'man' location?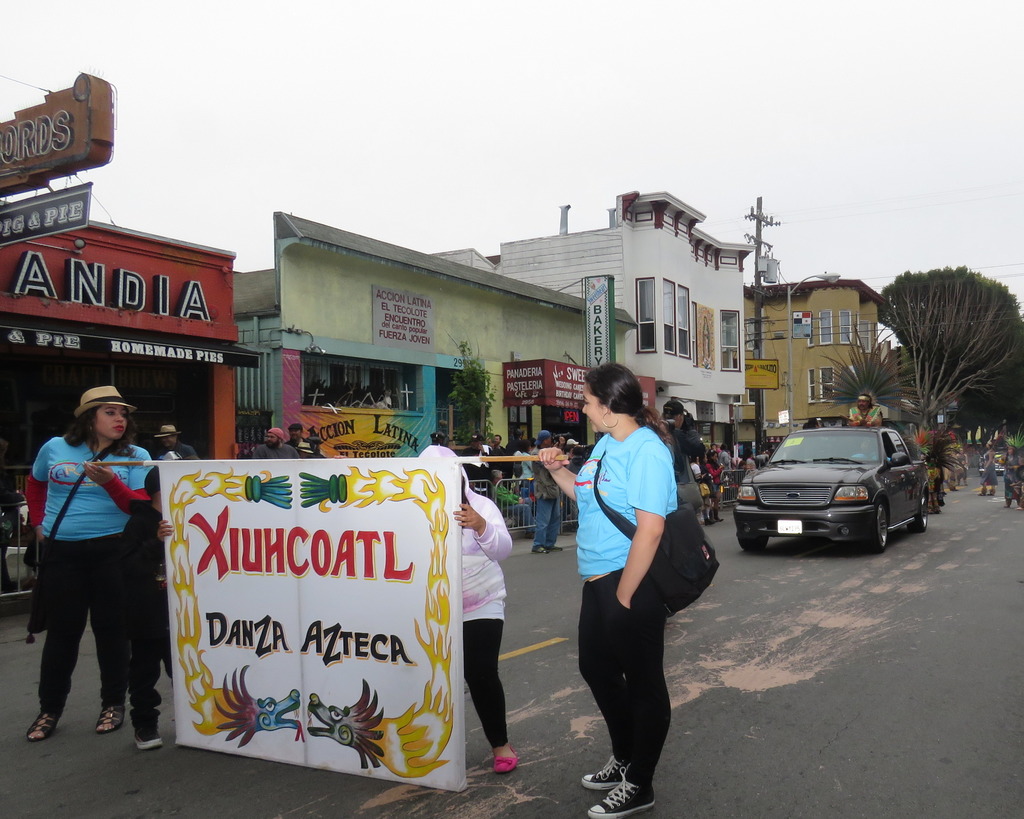
crop(251, 426, 298, 460)
